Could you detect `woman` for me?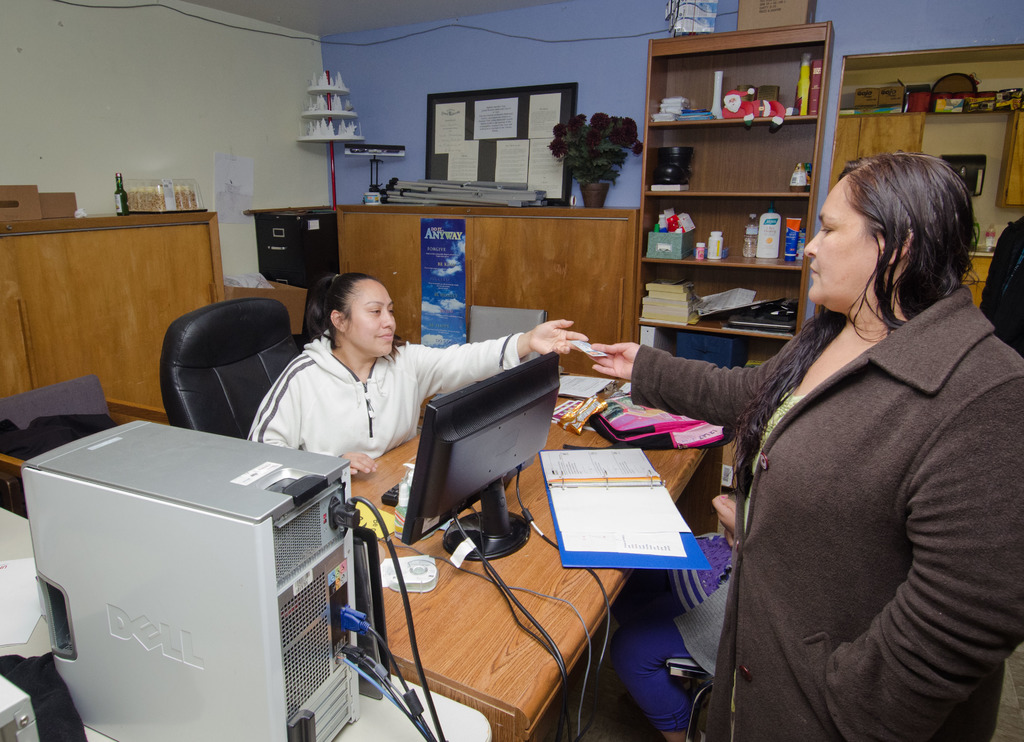
Detection result: 241, 270, 592, 478.
